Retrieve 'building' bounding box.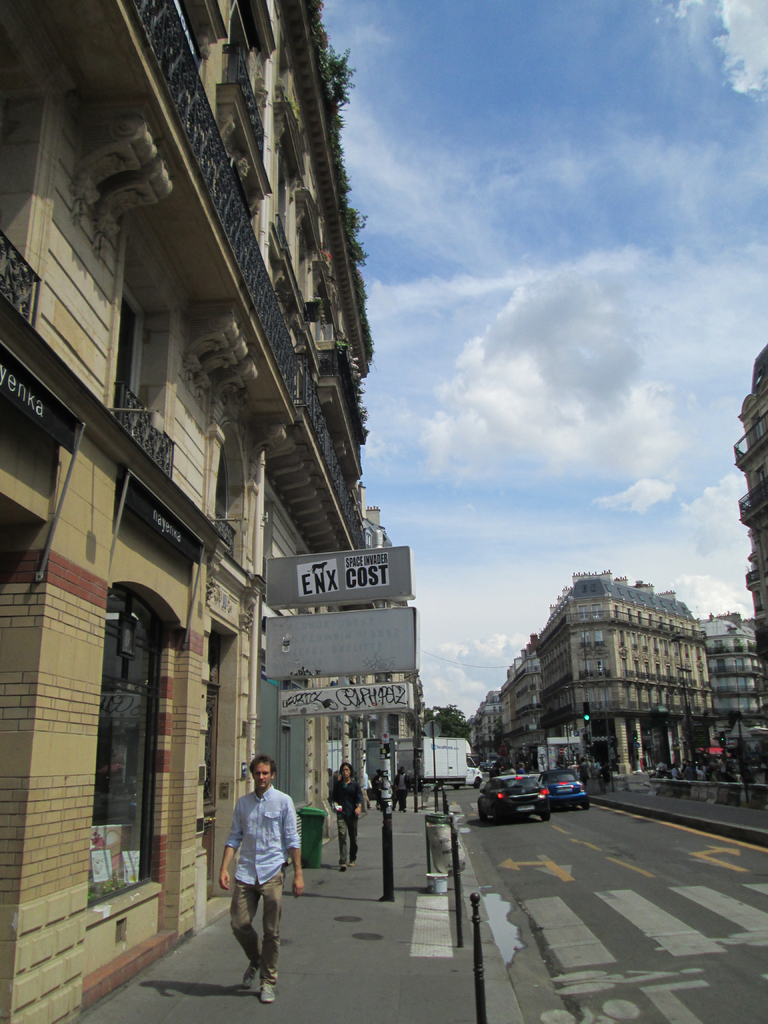
Bounding box: 739:340:767:650.
